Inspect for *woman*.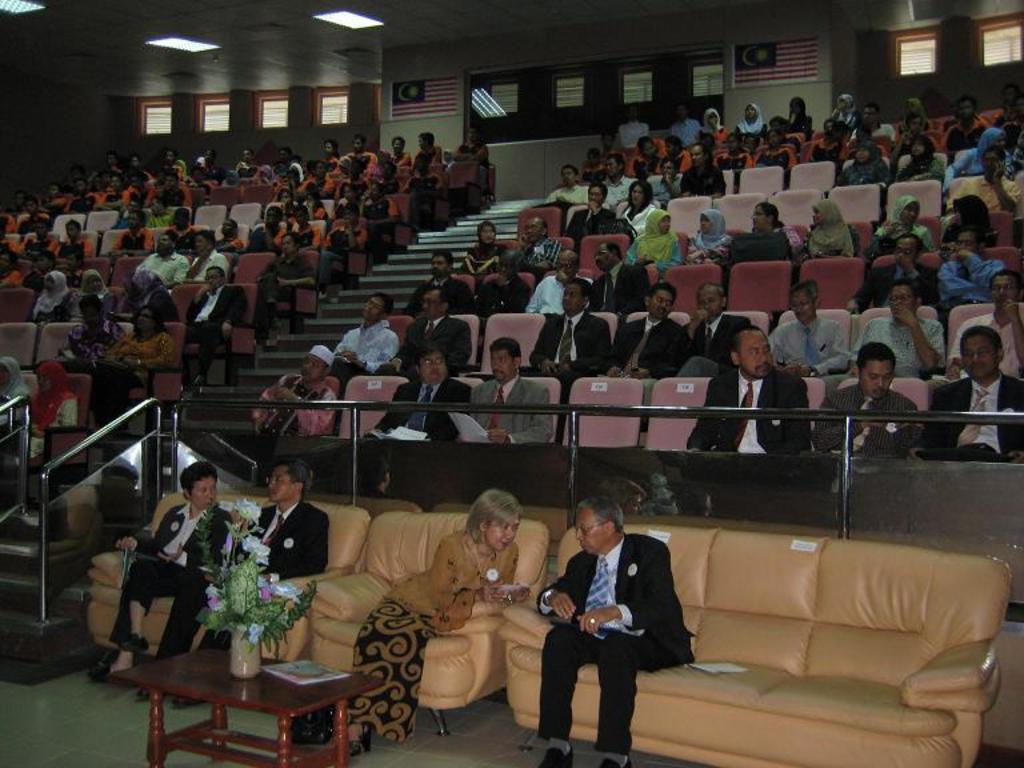
Inspection: 892:136:945:183.
